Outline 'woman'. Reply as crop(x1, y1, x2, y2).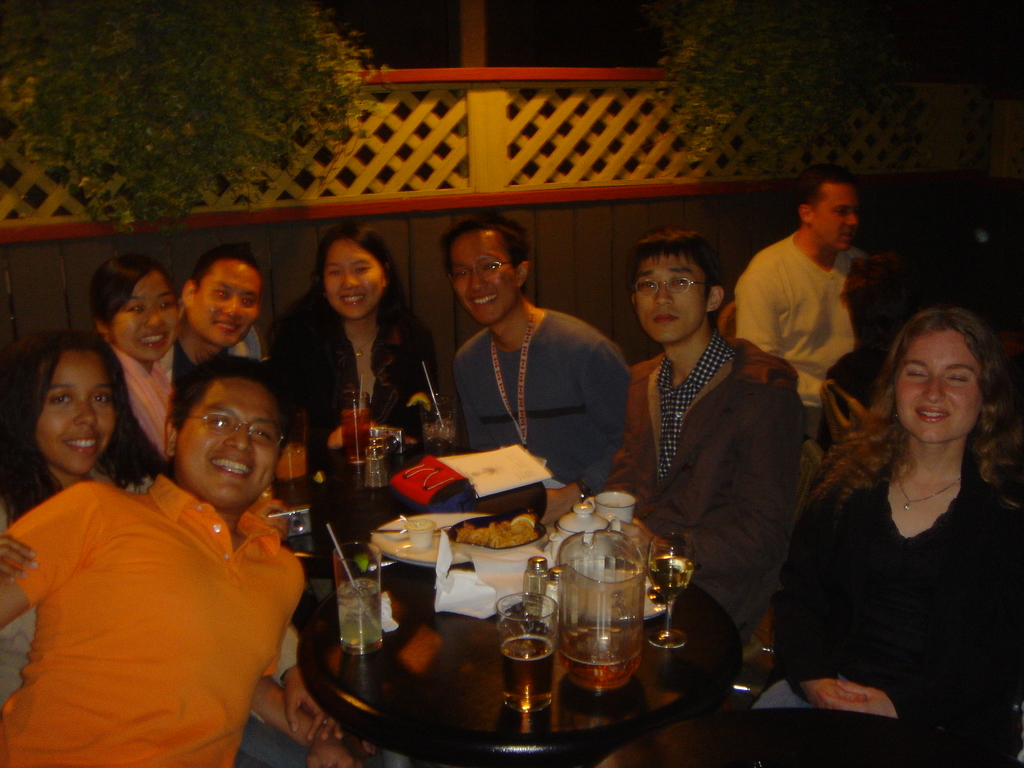
crop(0, 333, 356, 755).
